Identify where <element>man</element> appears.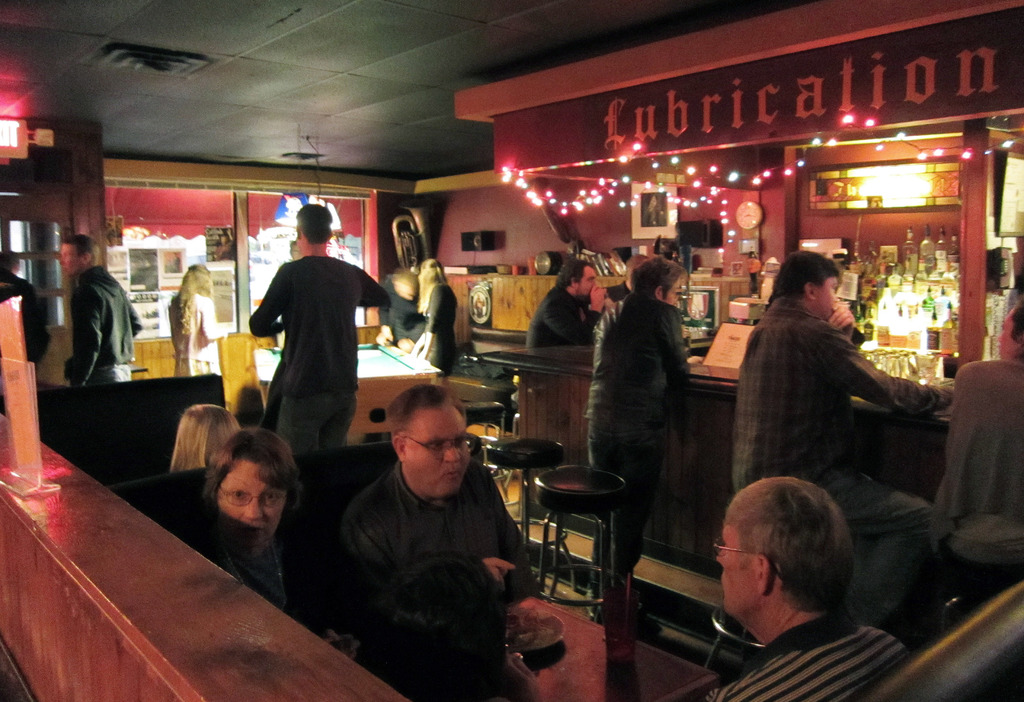
Appears at 660,479,929,694.
